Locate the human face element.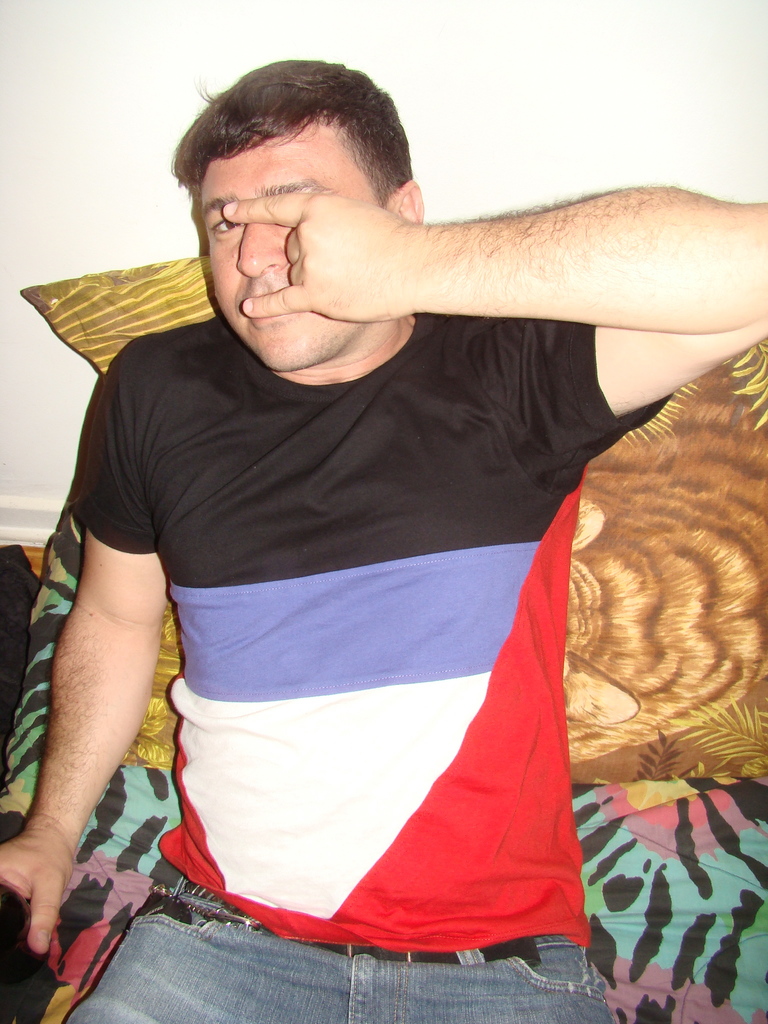
Element bbox: {"x1": 191, "y1": 128, "x2": 381, "y2": 369}.
